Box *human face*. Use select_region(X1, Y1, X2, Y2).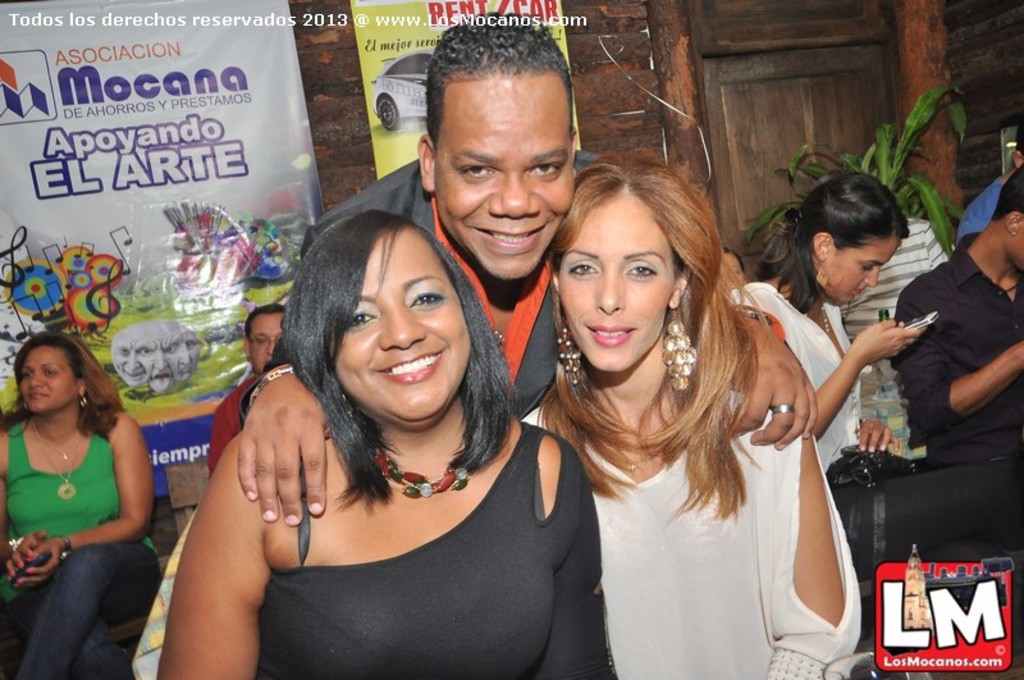
select_region(253, 311, 282, 373).
